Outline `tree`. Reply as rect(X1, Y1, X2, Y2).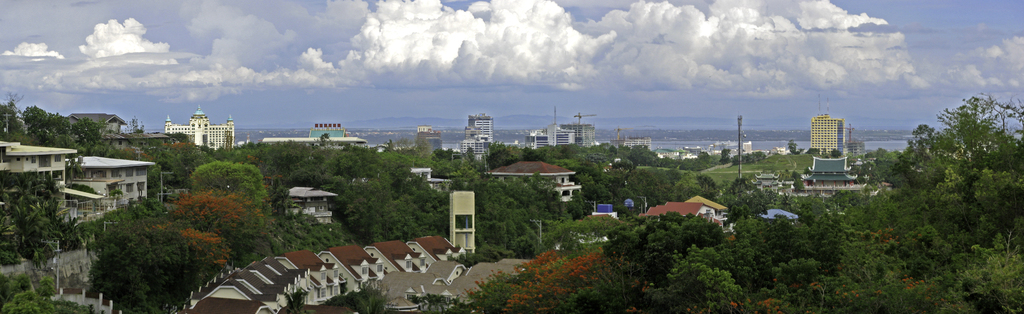
rect(602, 204, 715, 293).
